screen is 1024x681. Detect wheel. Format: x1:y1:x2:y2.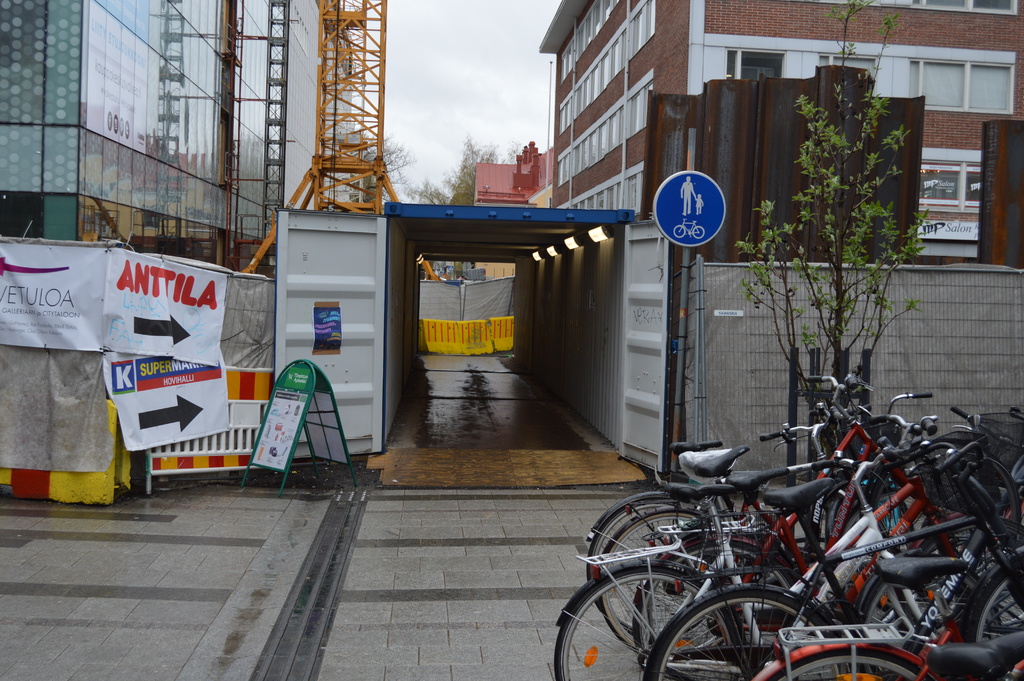
588:492:699:634.
